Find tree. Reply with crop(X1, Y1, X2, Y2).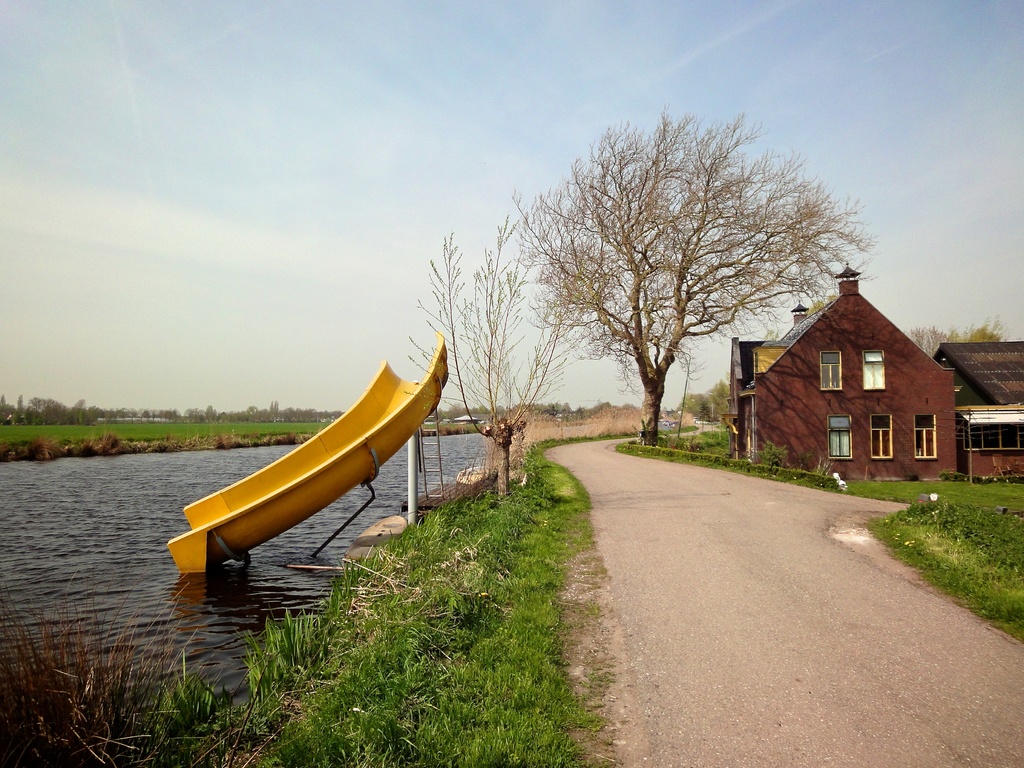
crop(899, 320, 957, 362).
